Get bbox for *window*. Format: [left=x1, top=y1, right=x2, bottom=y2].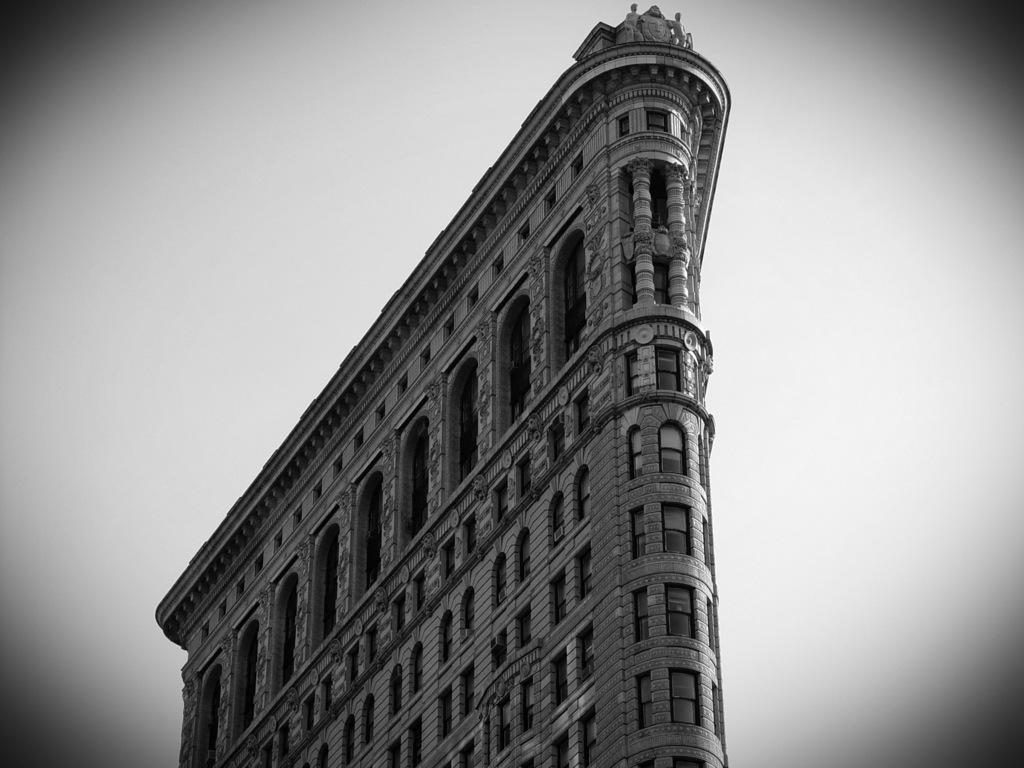
[left=351, top=424, right=369, bottom=458].
